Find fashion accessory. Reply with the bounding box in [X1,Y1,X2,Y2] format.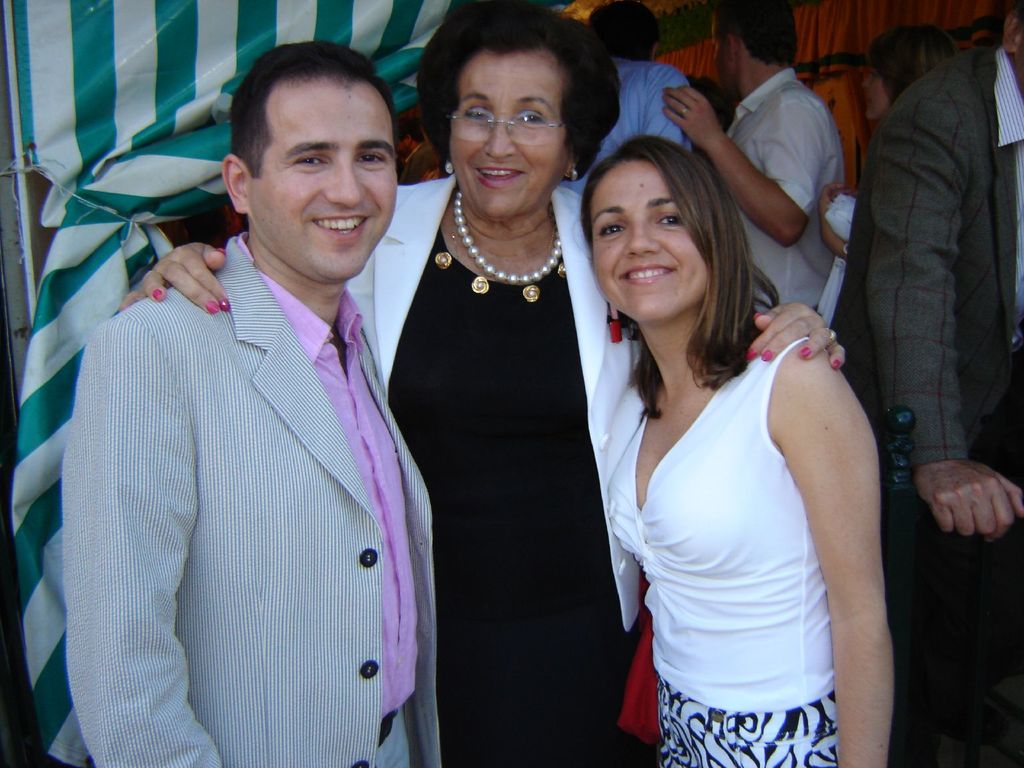
[441,158,454,180].
